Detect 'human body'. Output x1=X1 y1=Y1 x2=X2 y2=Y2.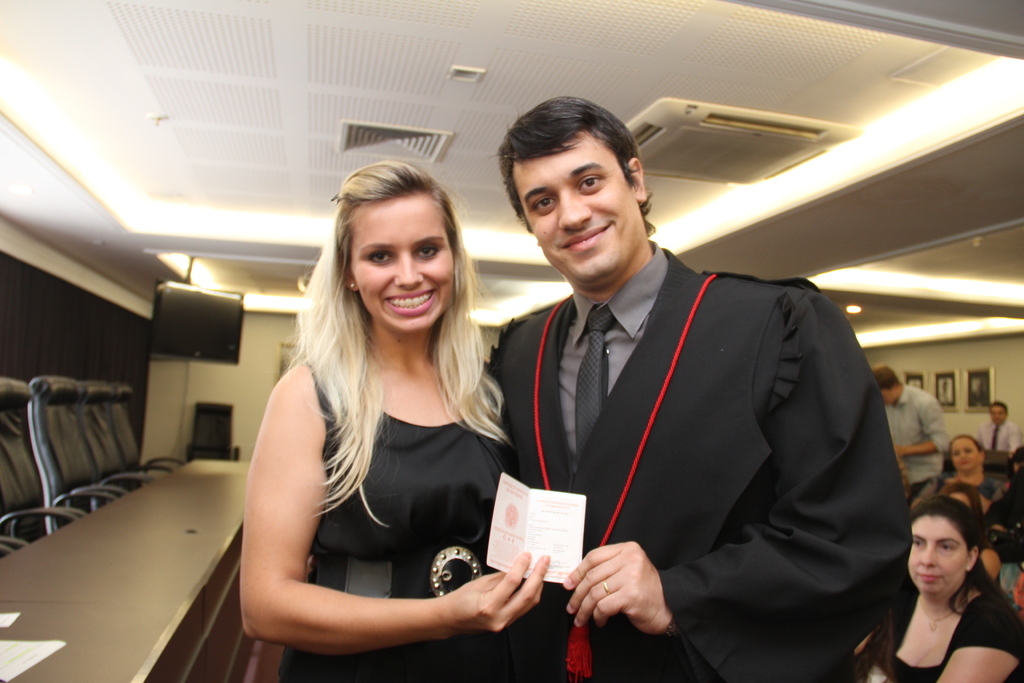
x1=938 y1=432 x2=1011 y2=545.
